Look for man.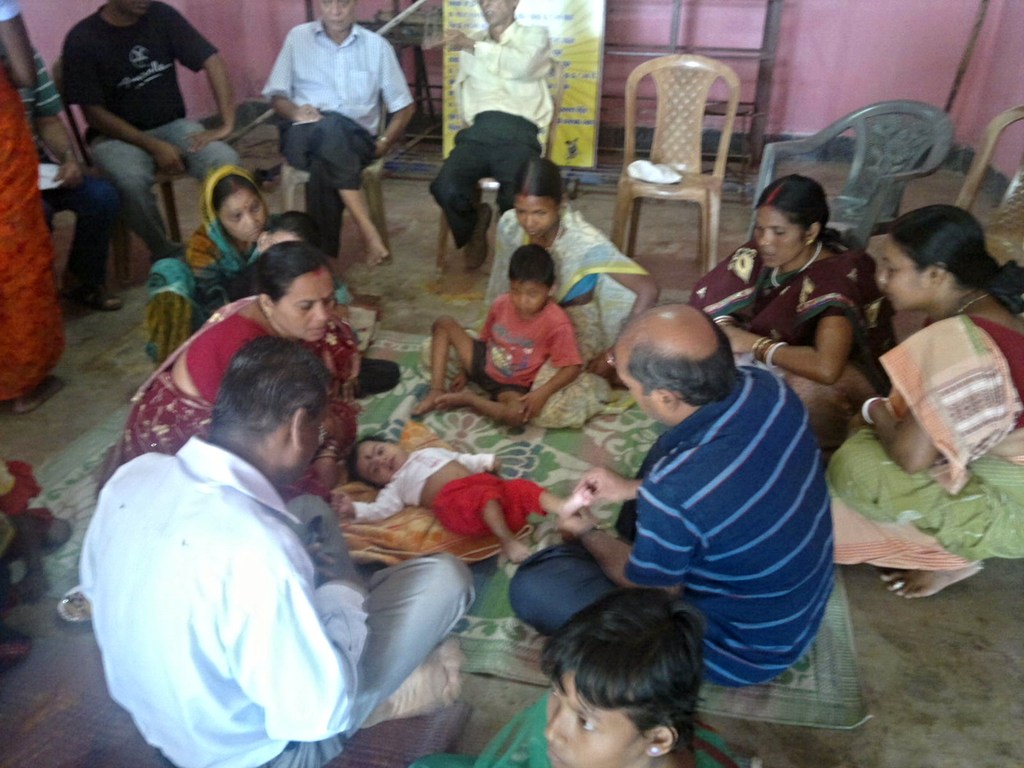
Found: (x1=14, y1=45, x2=120, y2=314).
